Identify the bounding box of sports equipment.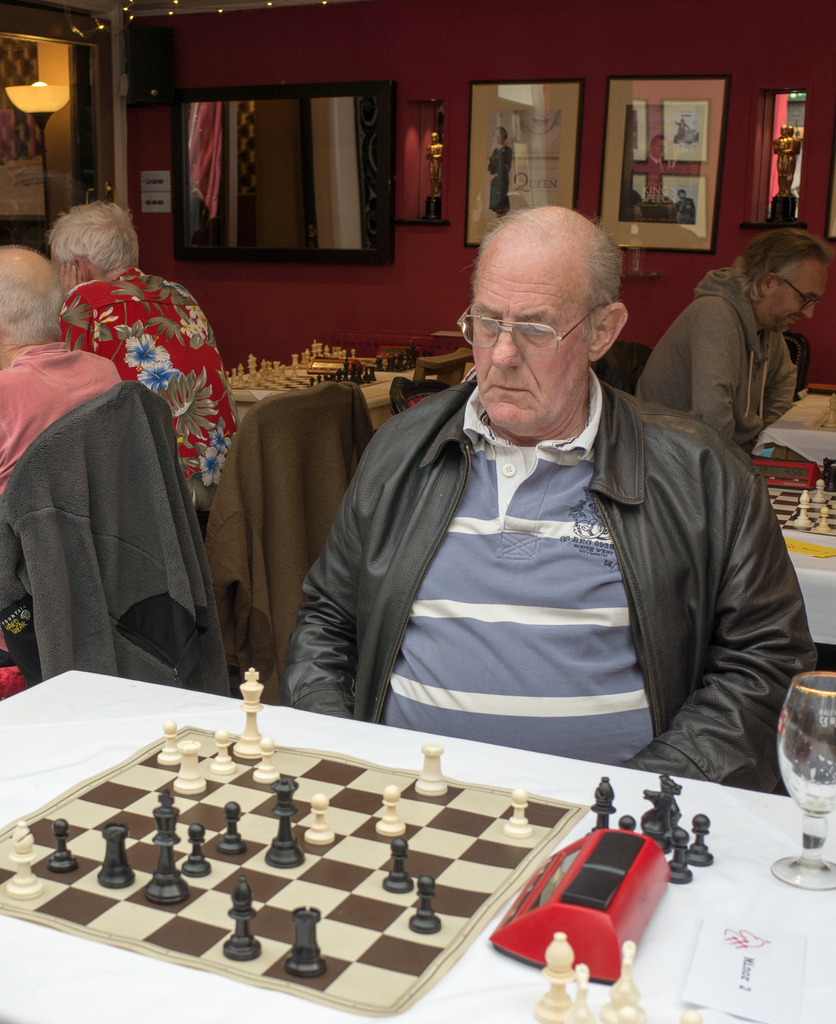
box(285, 906, 327, 981).
